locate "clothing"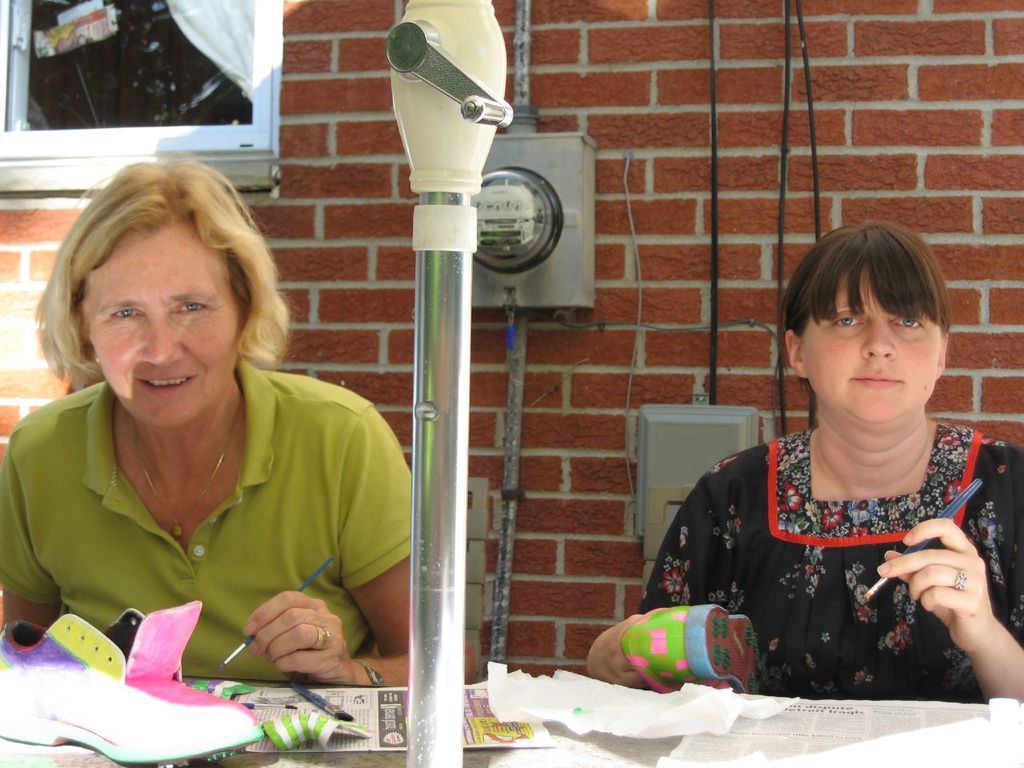
box(0, 355, 416, 677)
